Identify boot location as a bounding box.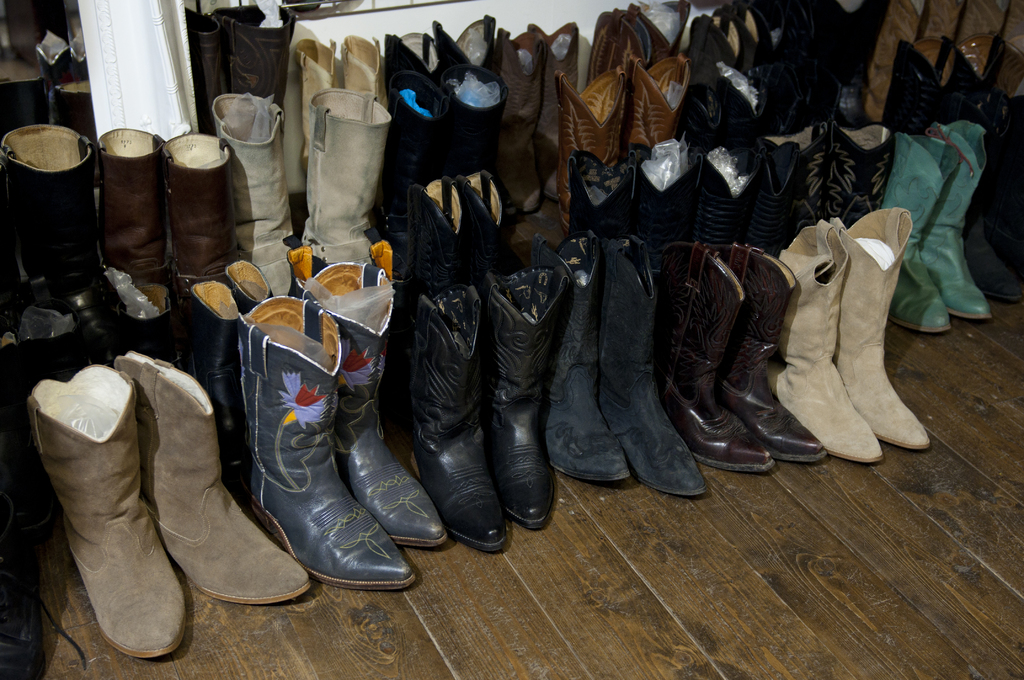
pyautogui.locateOnScreen(776, 219, 883, 469).
